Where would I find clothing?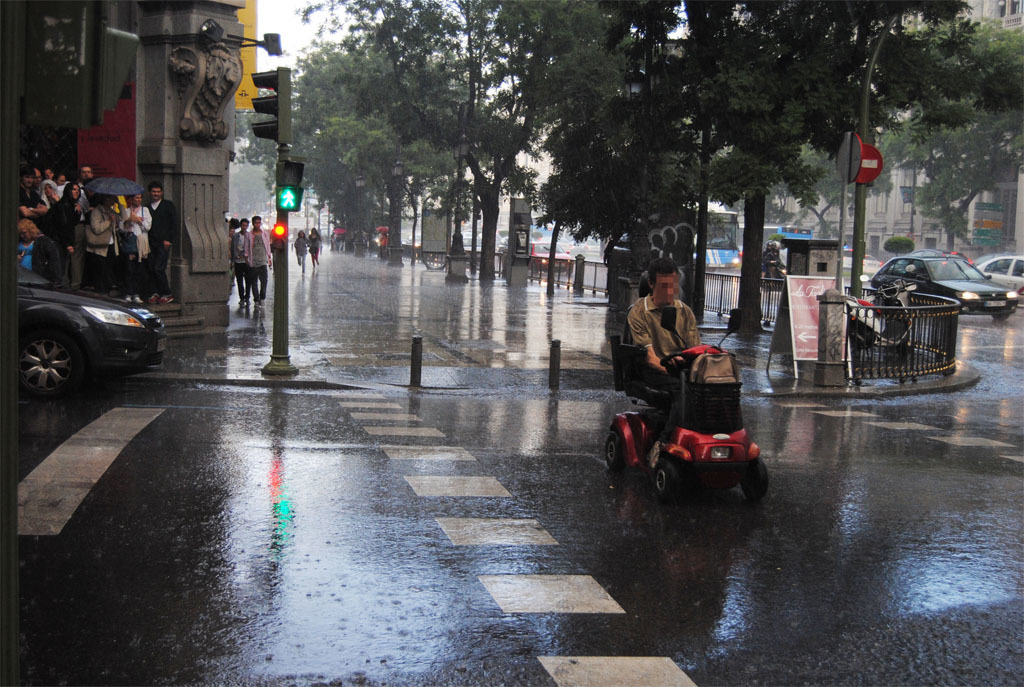
At x1=77 y1=199 x2=114 y2=297.
